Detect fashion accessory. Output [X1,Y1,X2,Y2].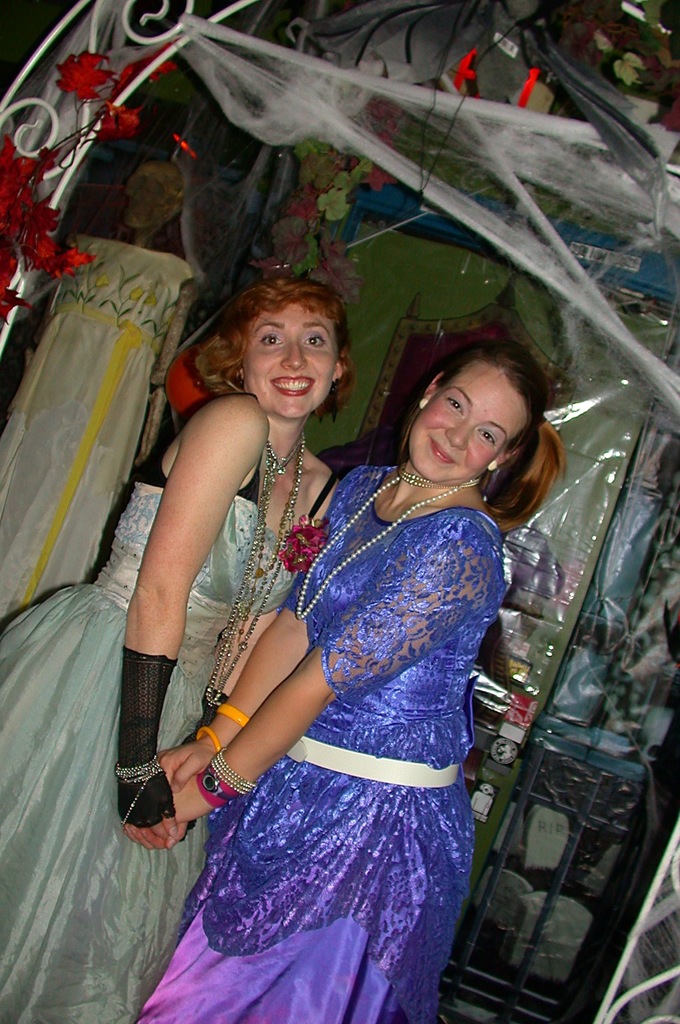
[116,750,166,826].
